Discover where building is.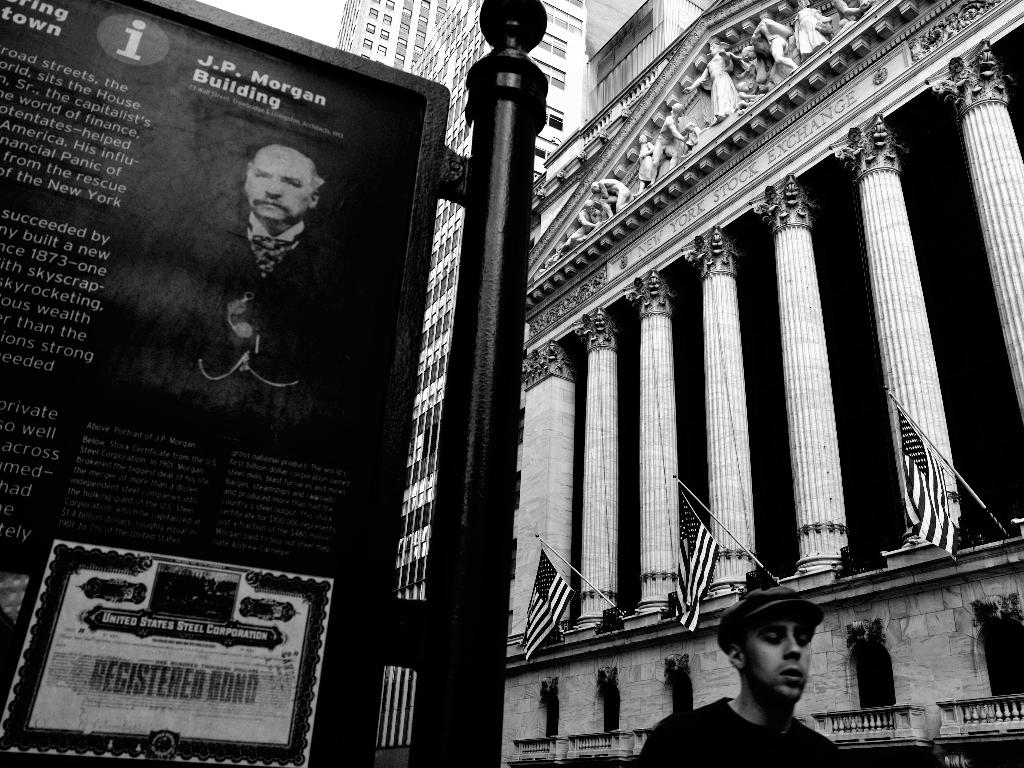
Discovered at {"left": 333, "top": 0, "right": 718, "bottom": 764}.
